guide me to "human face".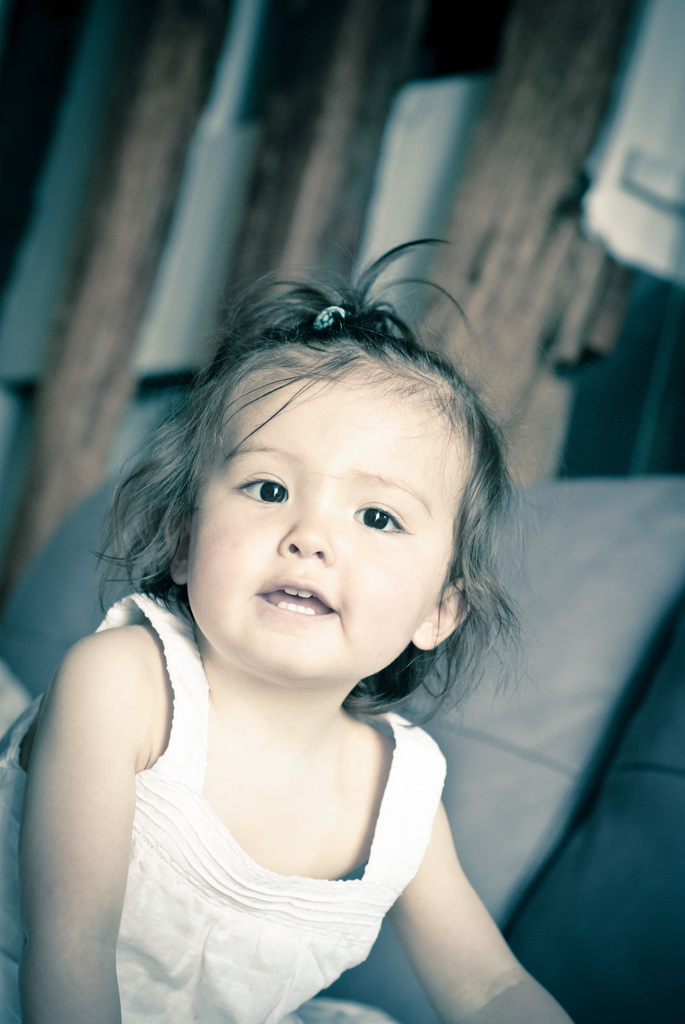
Guidance: detection(185, 378, 468, 682).
